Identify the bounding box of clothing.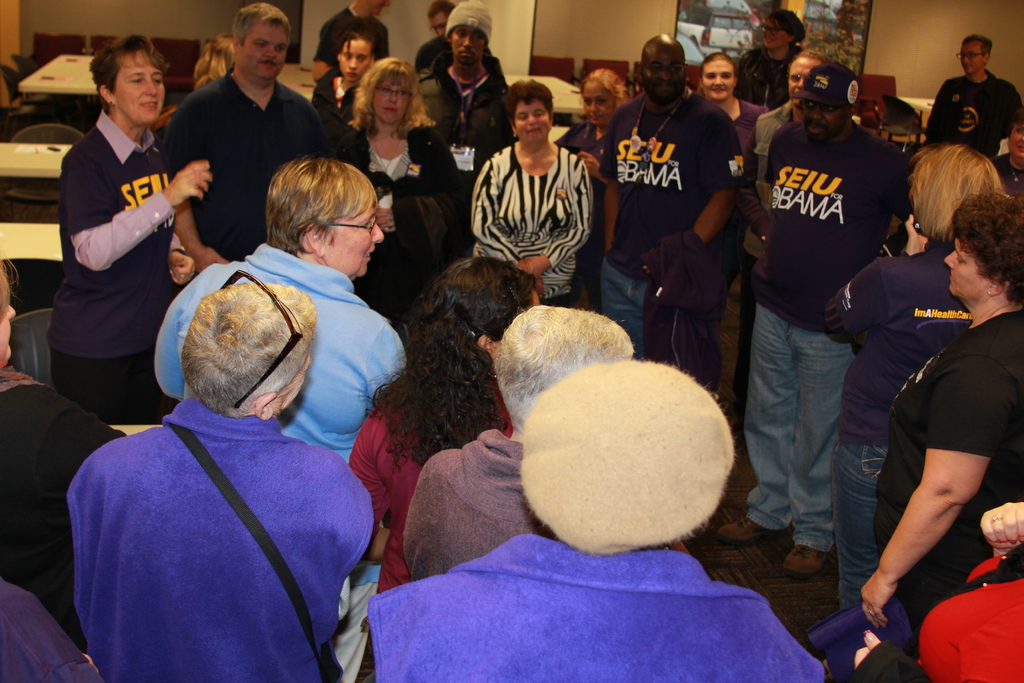
region(426, 42, 516, 164).
